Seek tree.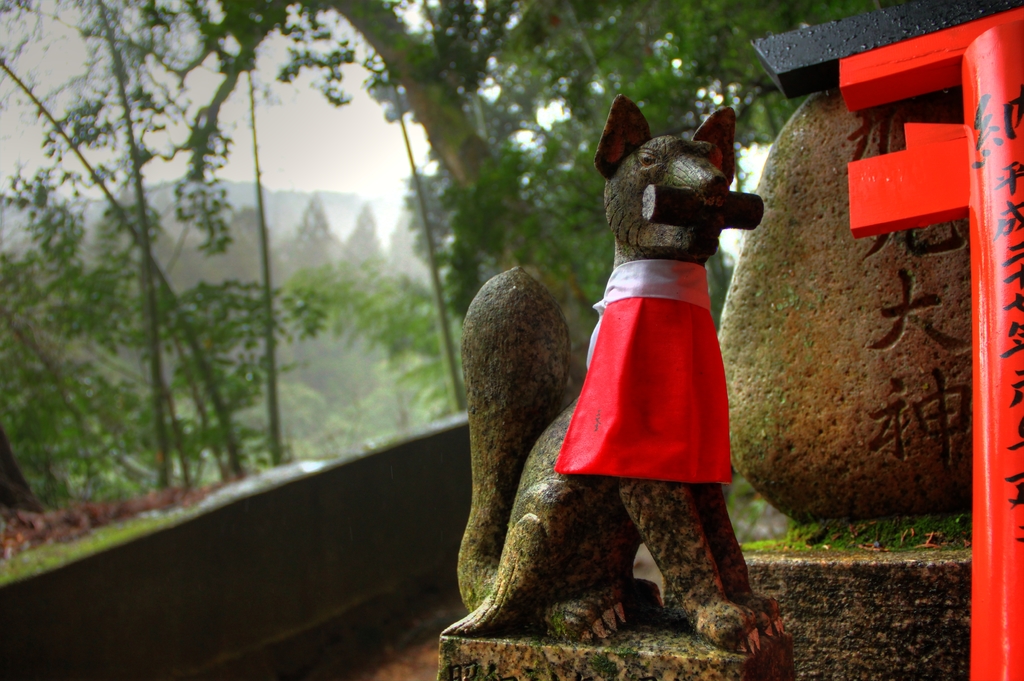
x1=0, y1=423, x2=47, y2=508.
